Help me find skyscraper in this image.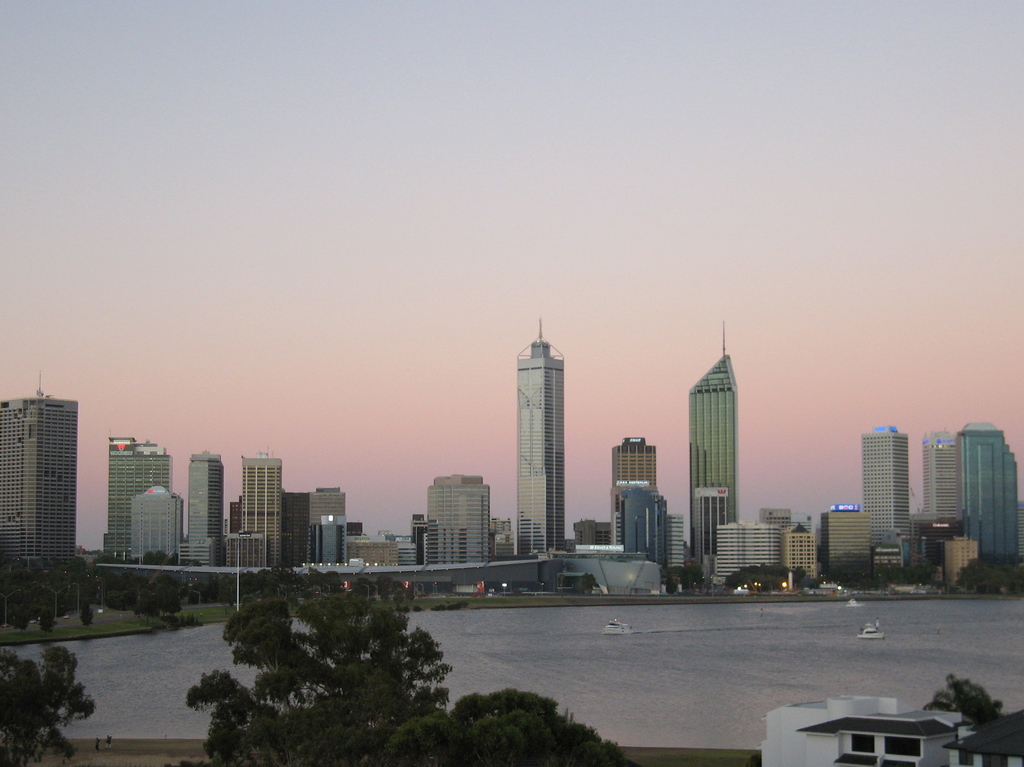
Found it: <region>822, 506, 867, 578</region>.
